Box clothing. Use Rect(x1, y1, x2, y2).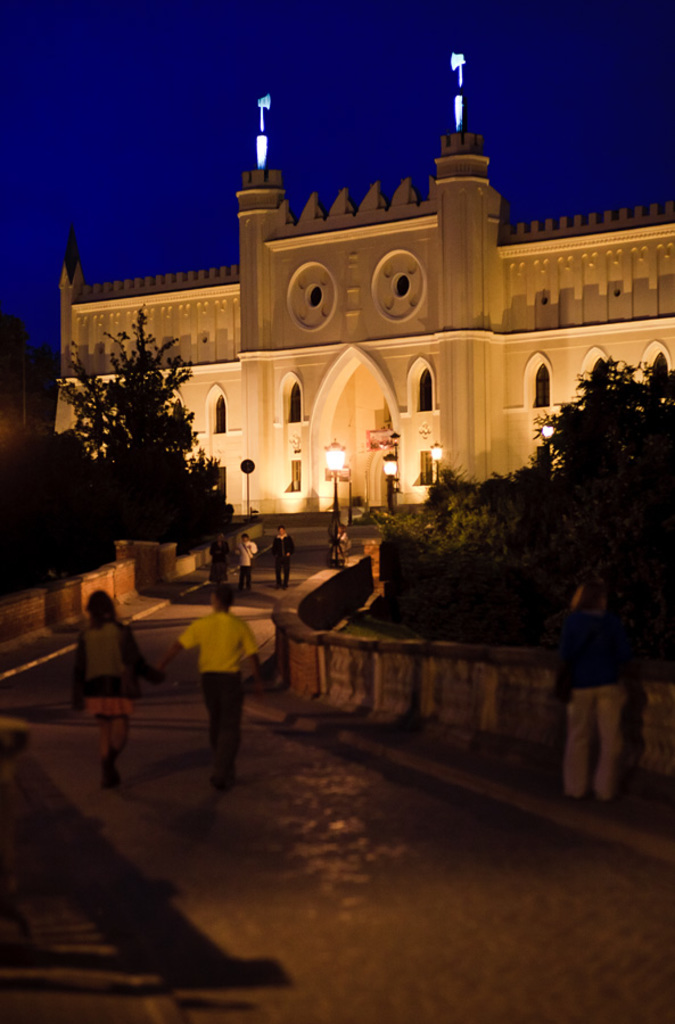
Rect(68, 619, 163, 726).
